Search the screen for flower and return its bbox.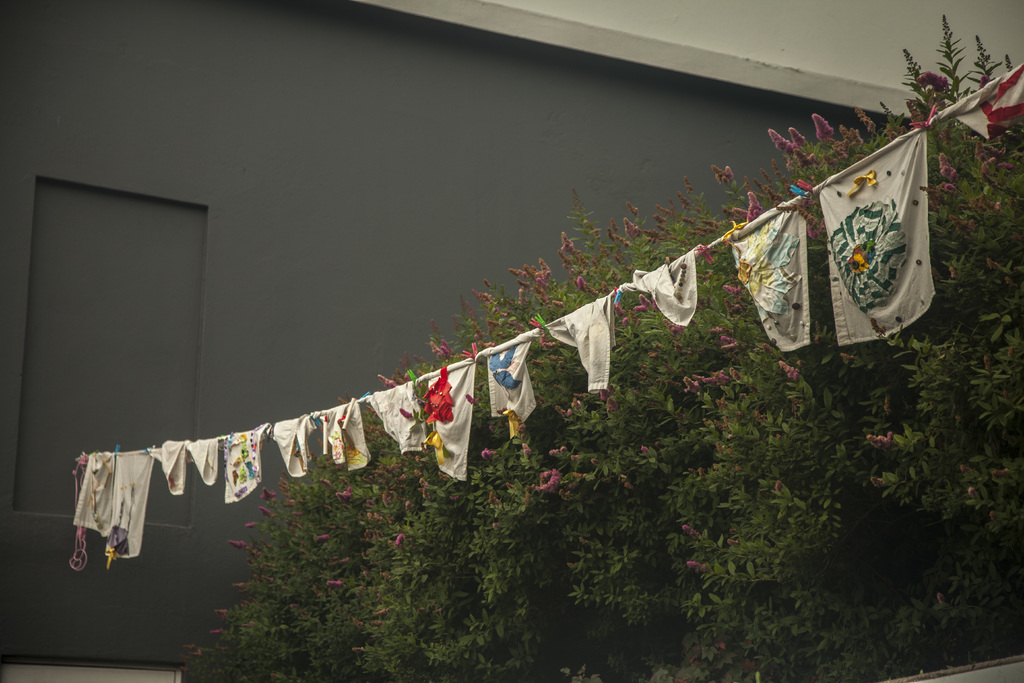
Found: {"x1": 327, "y1": 580, "x2": 344, "y2": 588}.
